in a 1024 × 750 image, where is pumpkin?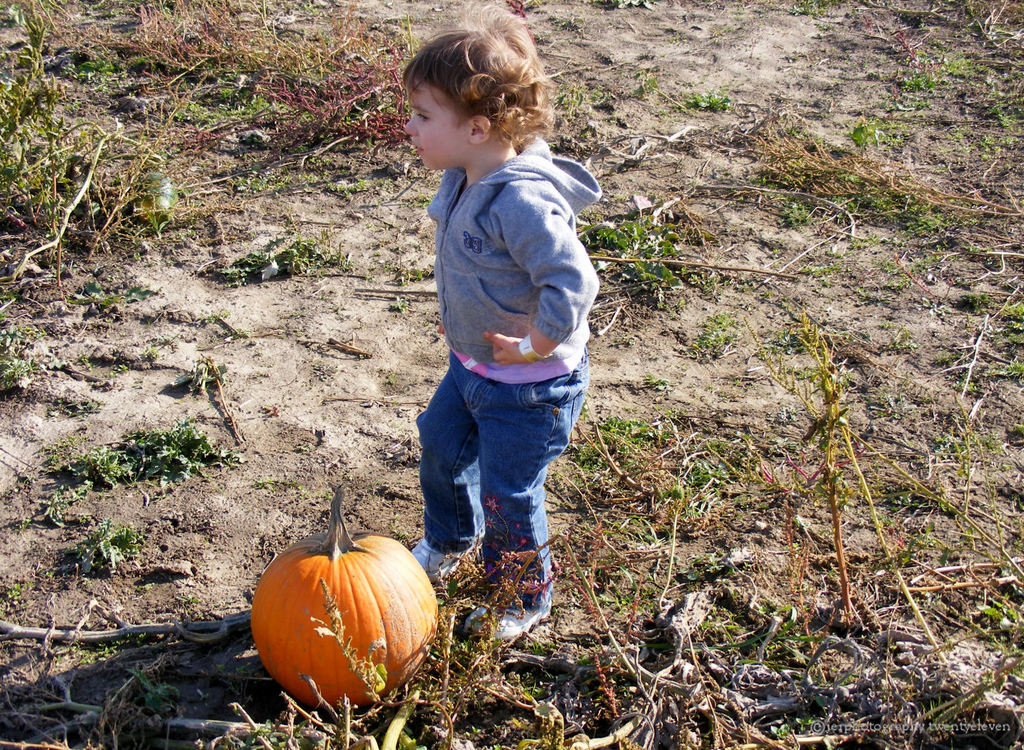
left=246, top=476, right=435, bottom=702.
